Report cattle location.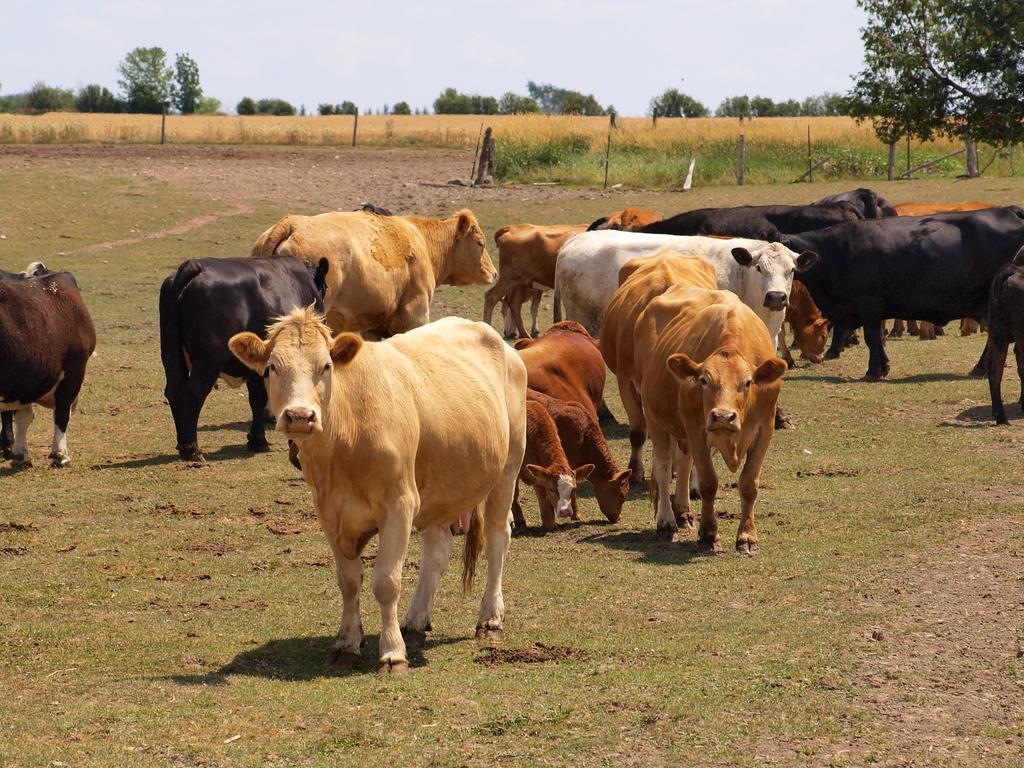
Report: (left=604, top=204, right=655, bottom=232).
